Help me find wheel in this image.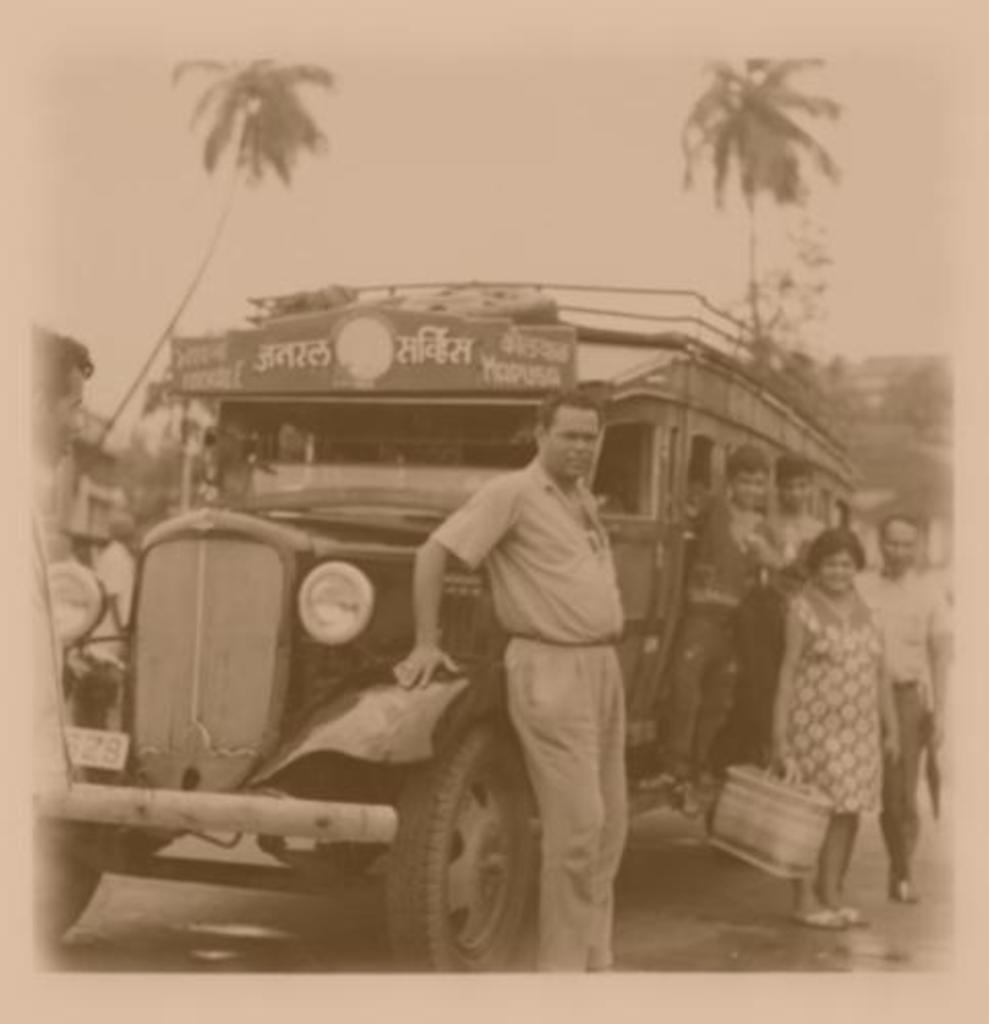
Found it: 393, 715, 547, 946.
